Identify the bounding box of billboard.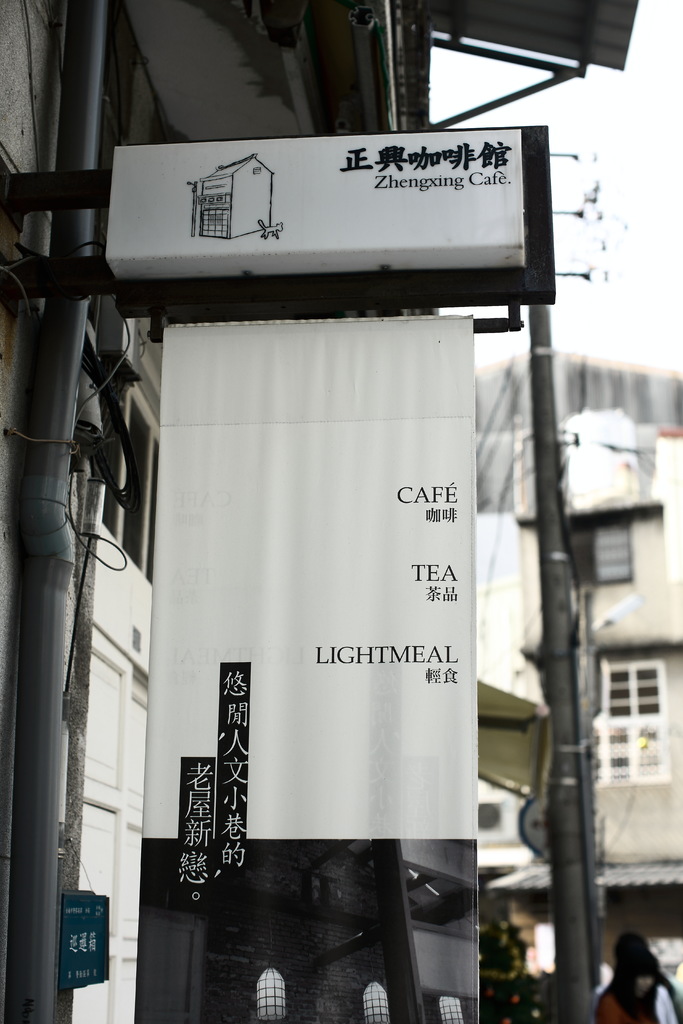
{"left": 130, "top": 321, "right": 477, "bottom": 1011}.
